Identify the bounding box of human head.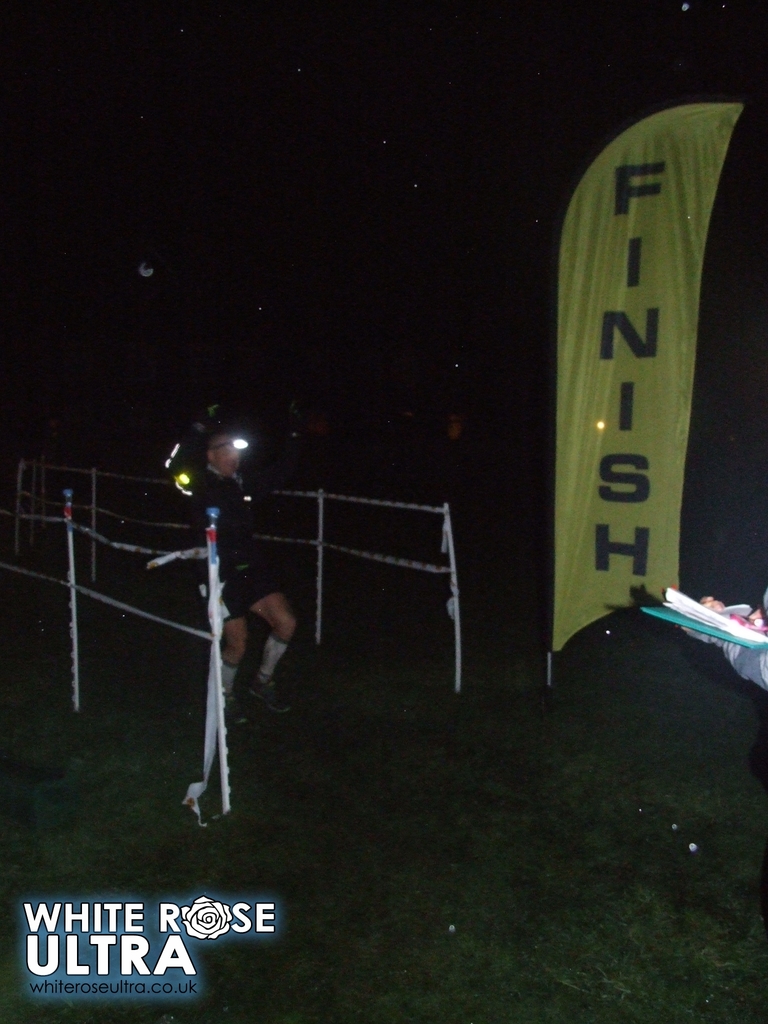
locate(202, 428, 246, 475).
